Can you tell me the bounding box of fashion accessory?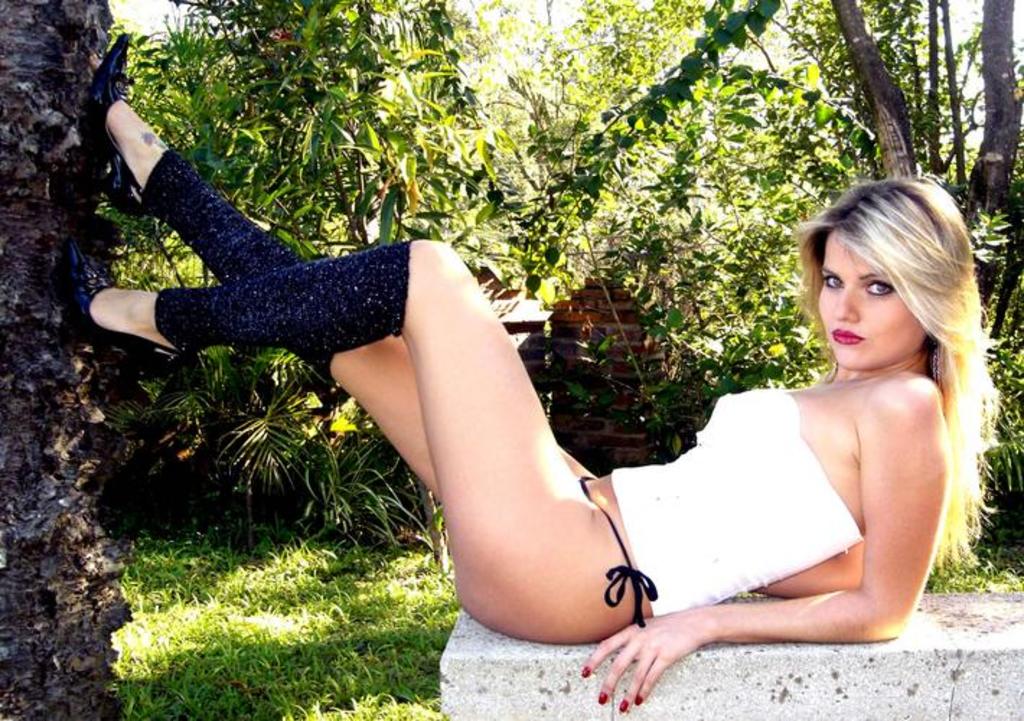
l=136, t=143, r=335, b=386.
